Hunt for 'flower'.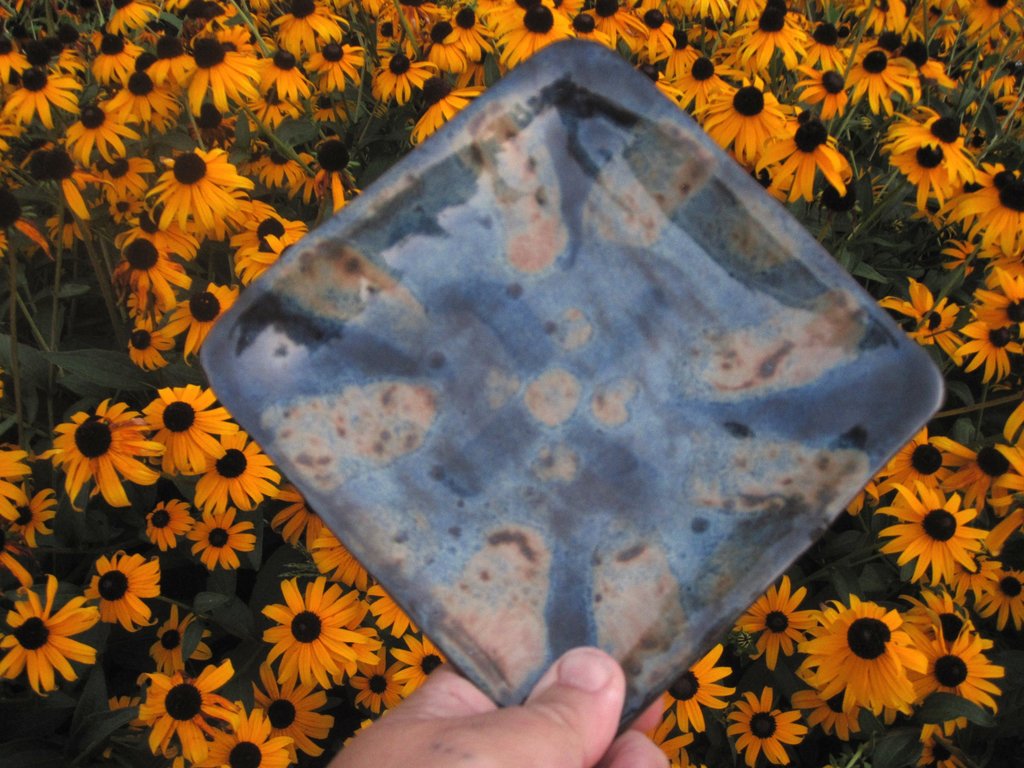
Hunted down at Rect(0, 0, 1023, 767).
